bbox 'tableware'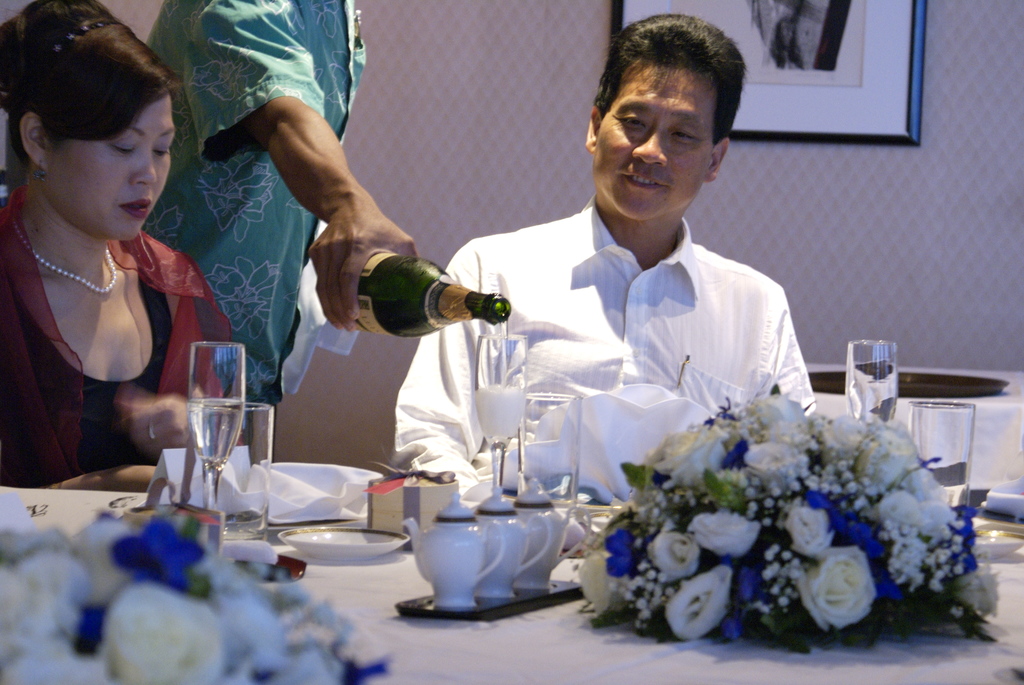
[359,246,515,336]
